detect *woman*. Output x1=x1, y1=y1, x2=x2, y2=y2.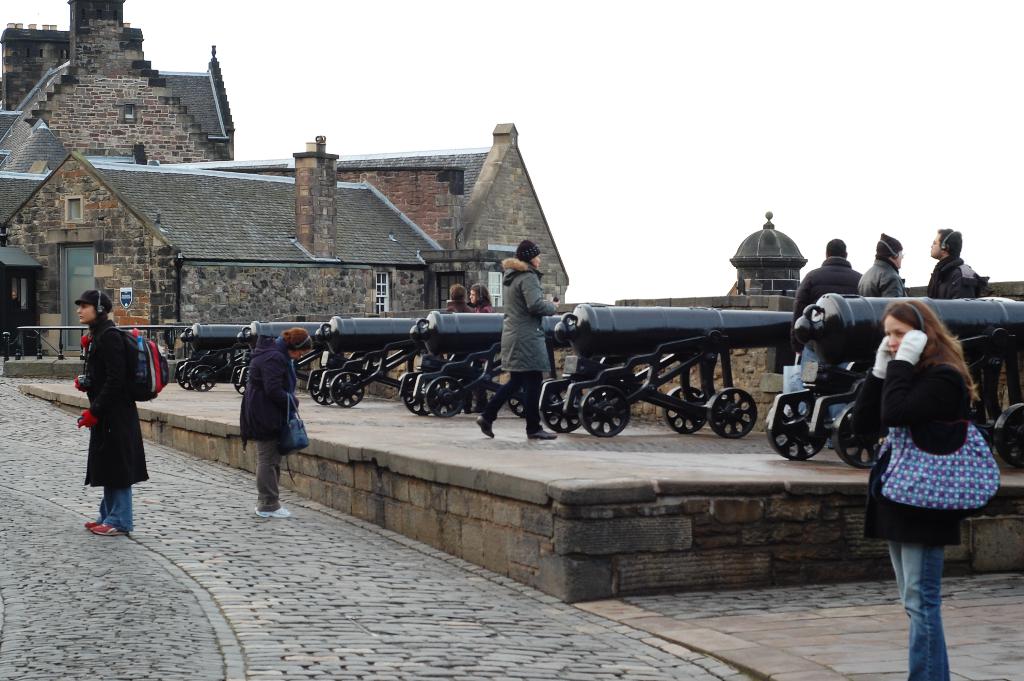
x1=238, y1=326, x2=310, y2=523.
